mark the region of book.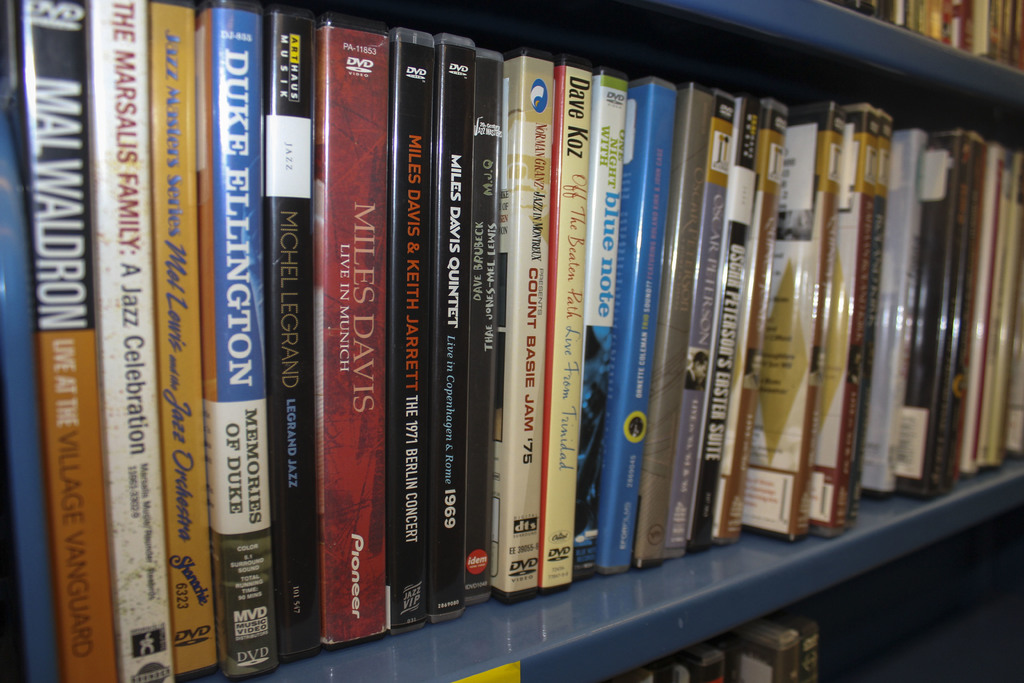
Region: [left=6, top=0, right=93, bottom=682].
